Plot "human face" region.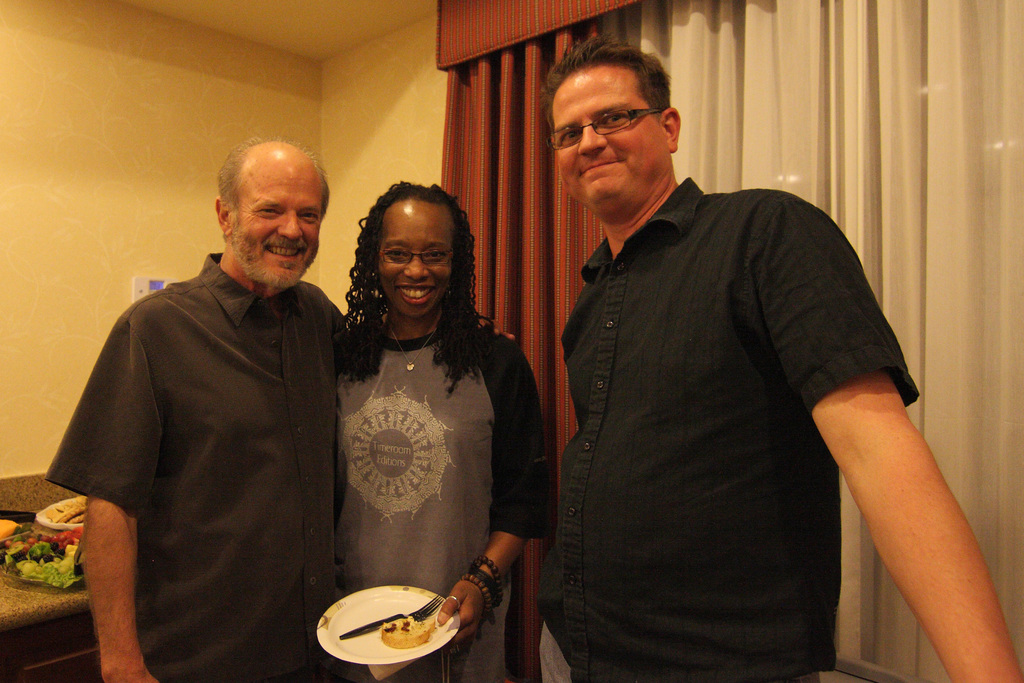
Plotted at select_region(550, 65, 659, 210).
